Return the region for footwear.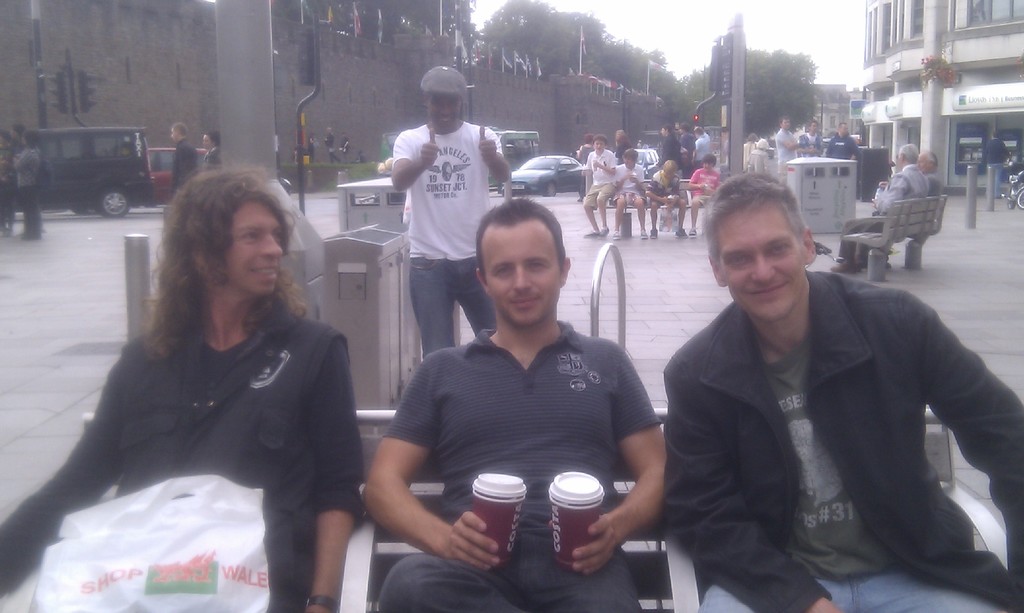
Rect(641, 230, 643, 241).
